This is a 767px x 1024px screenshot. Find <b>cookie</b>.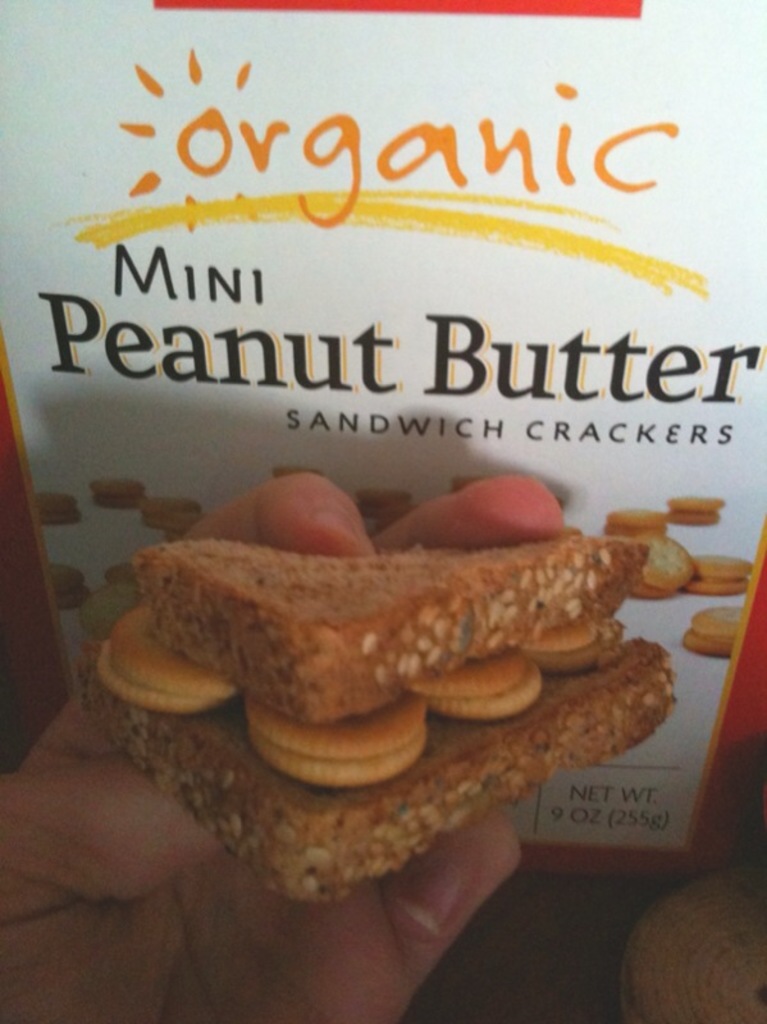
Bounding box: x1=243 y1=690 x2=424 y2=791.
